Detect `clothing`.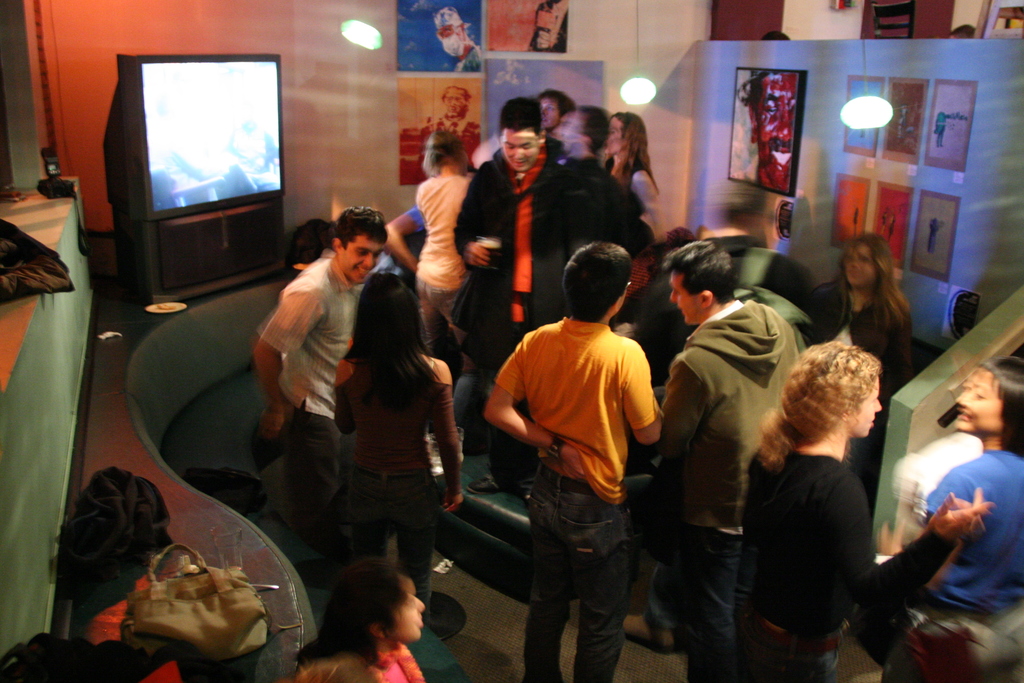
Detected at [left=913, top=443, right=1023, bottom=613].
